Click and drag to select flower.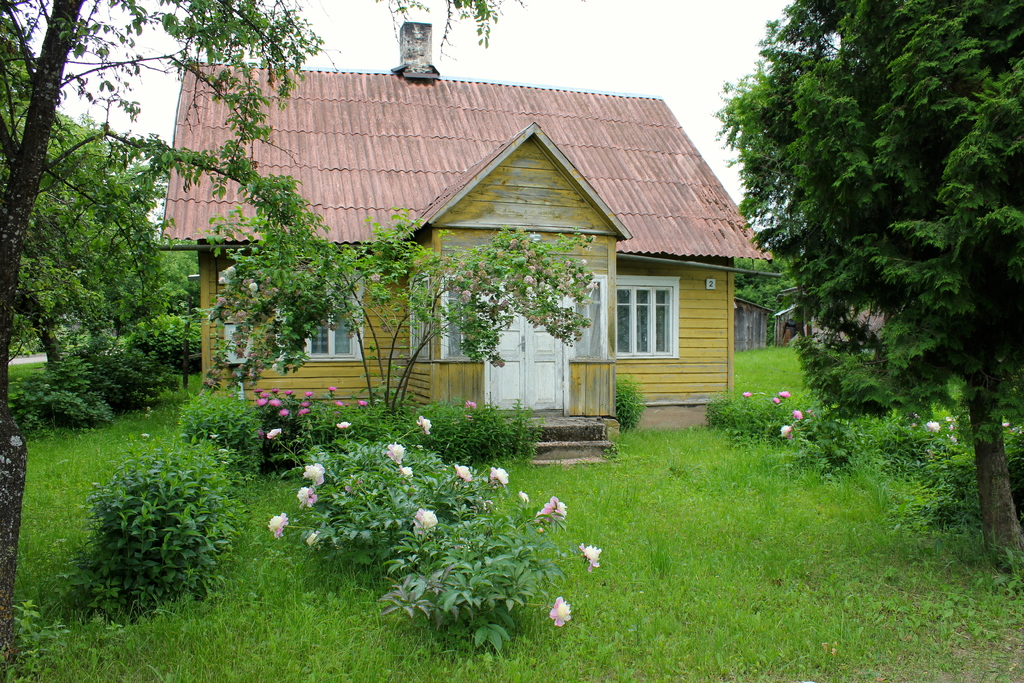
Selection: x1=534, y1=498, x2=568, y2=522.
